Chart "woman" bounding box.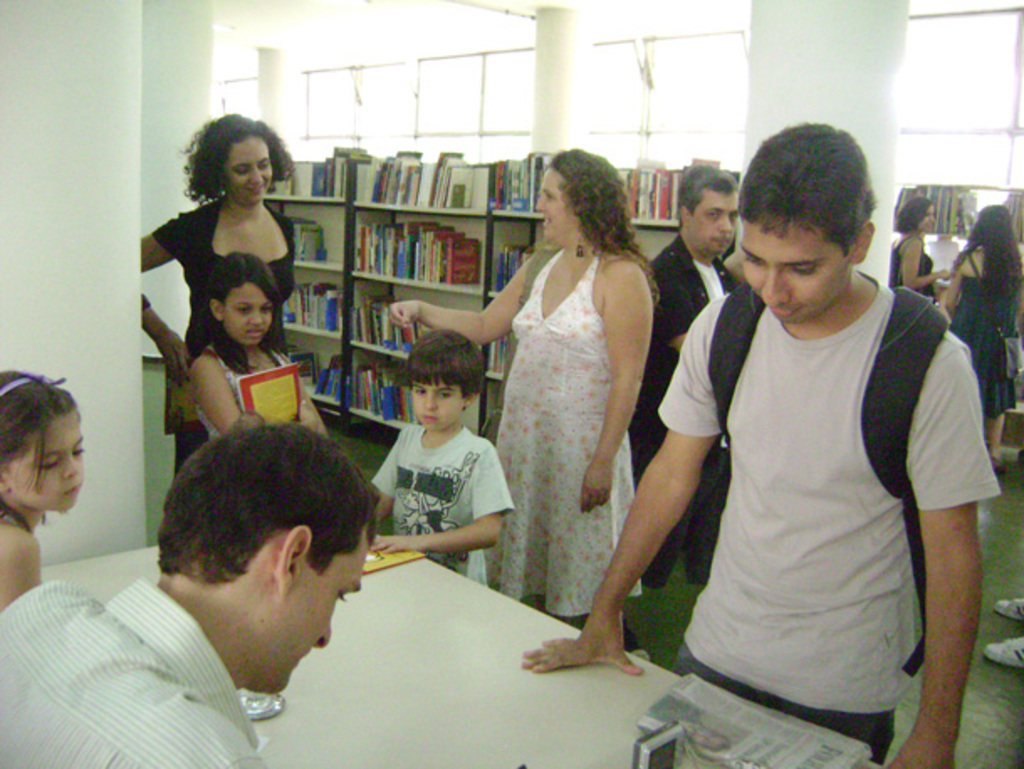
Charted: box=[890, 195, 950, 301].
